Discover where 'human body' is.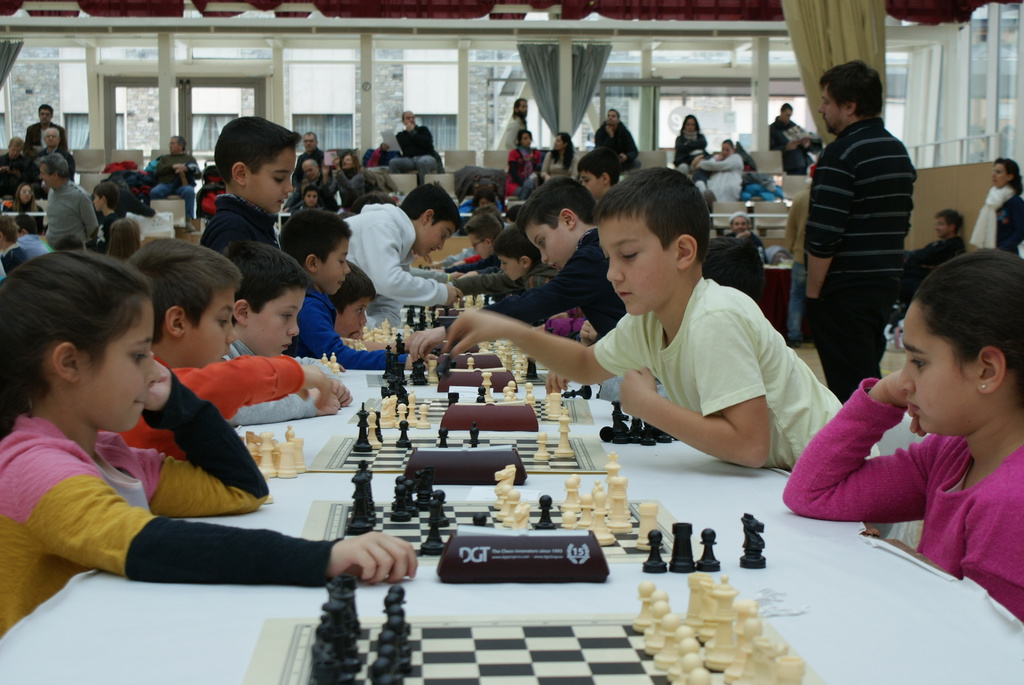
Discovered at detection(481, 224, 627, 341).
